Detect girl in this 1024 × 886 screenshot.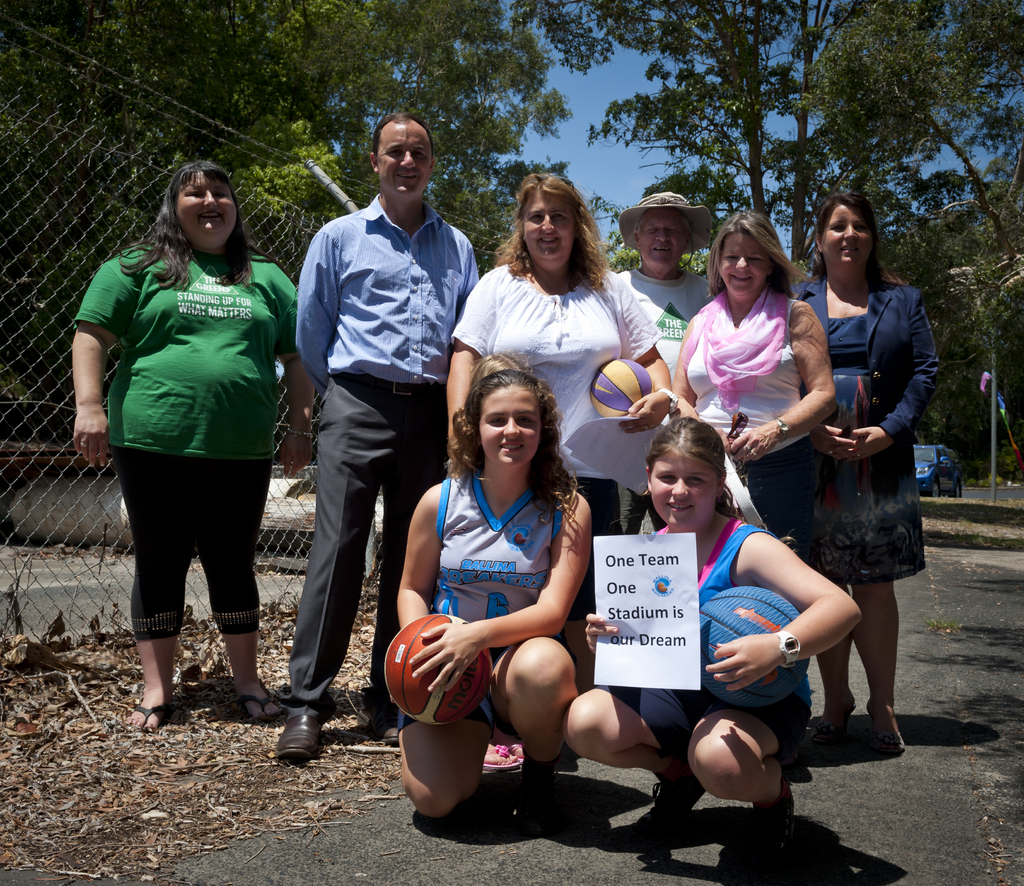
Detection: 676,198,872,730.
